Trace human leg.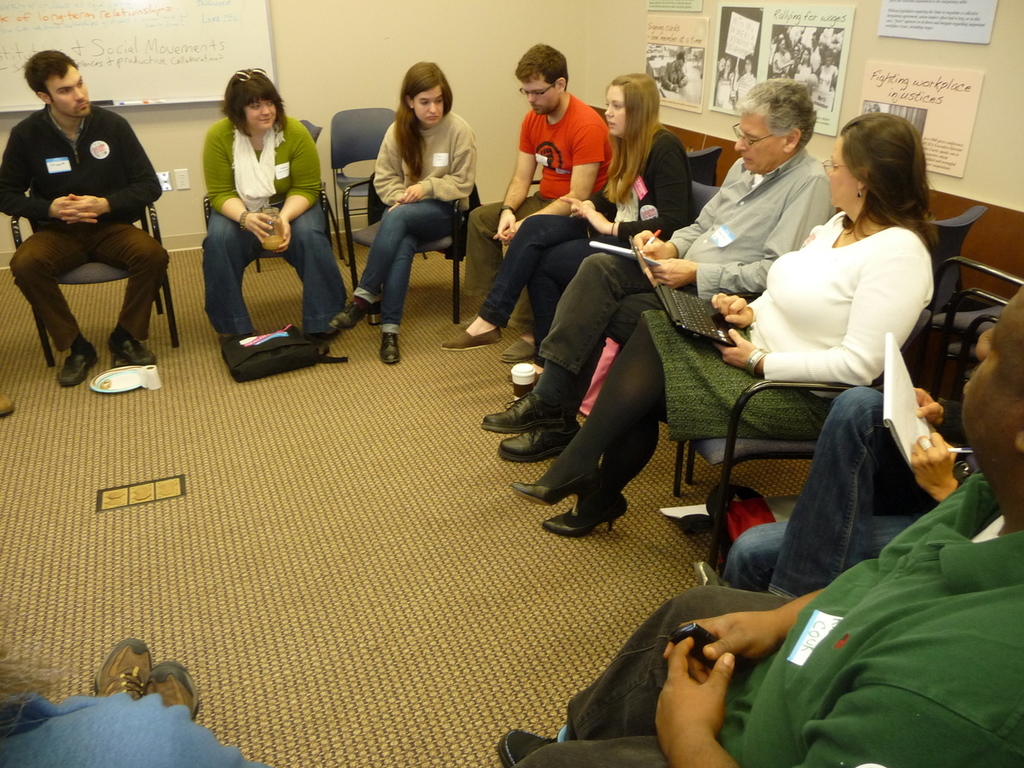
Traced to (91,635,150,699).
